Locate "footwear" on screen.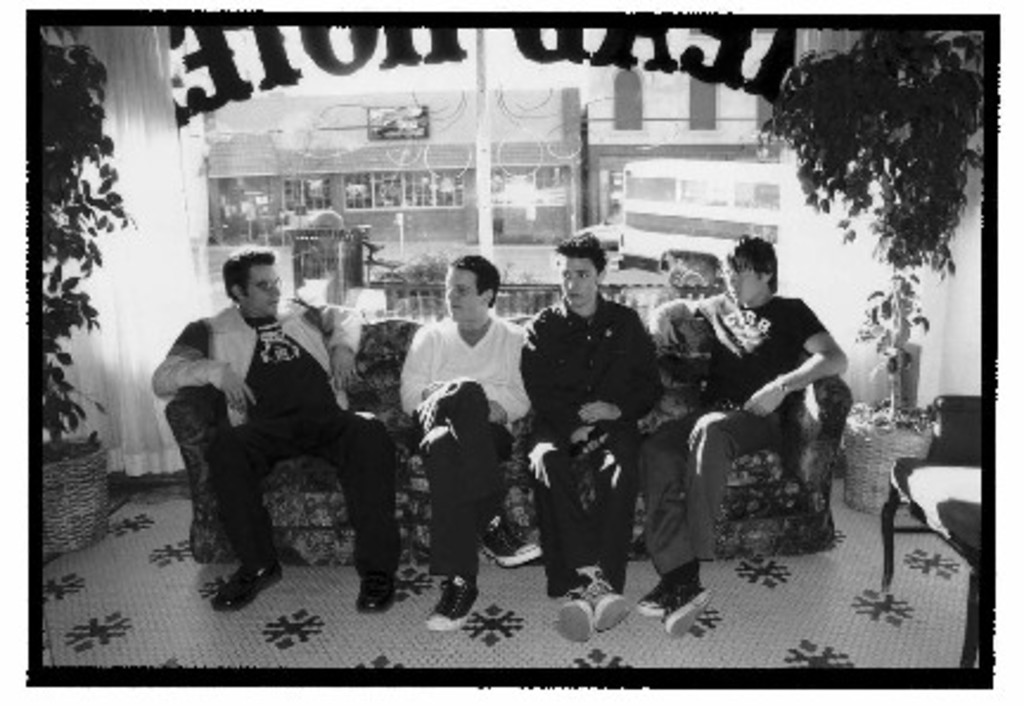
On screen at <box>552,585,597,644</box>.
